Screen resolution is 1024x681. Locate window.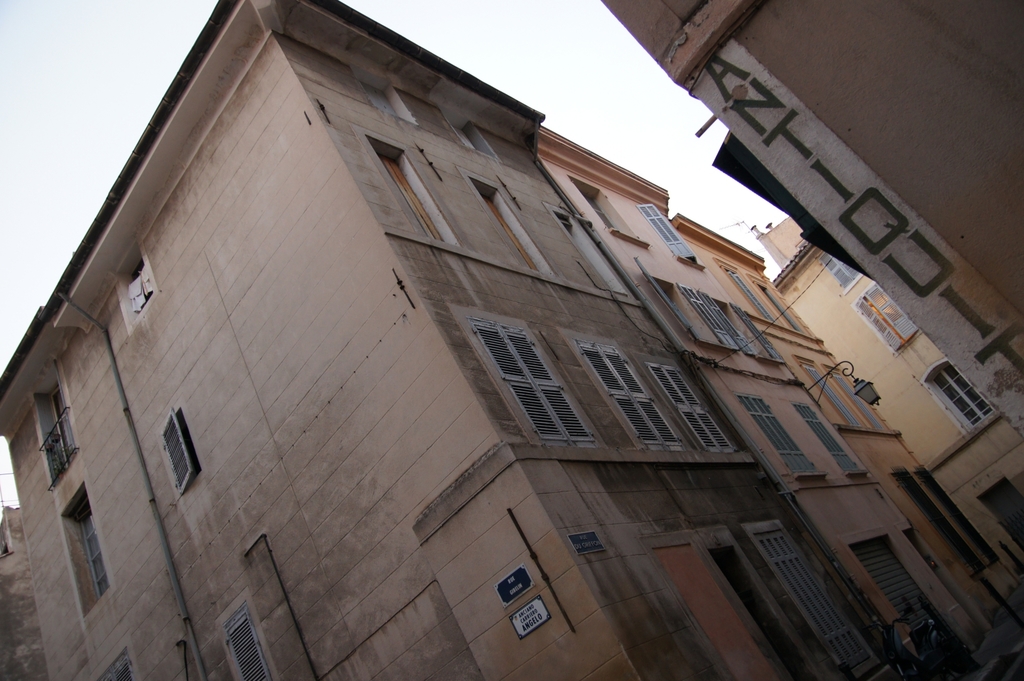
BBox(222, 605, 271, 680).
